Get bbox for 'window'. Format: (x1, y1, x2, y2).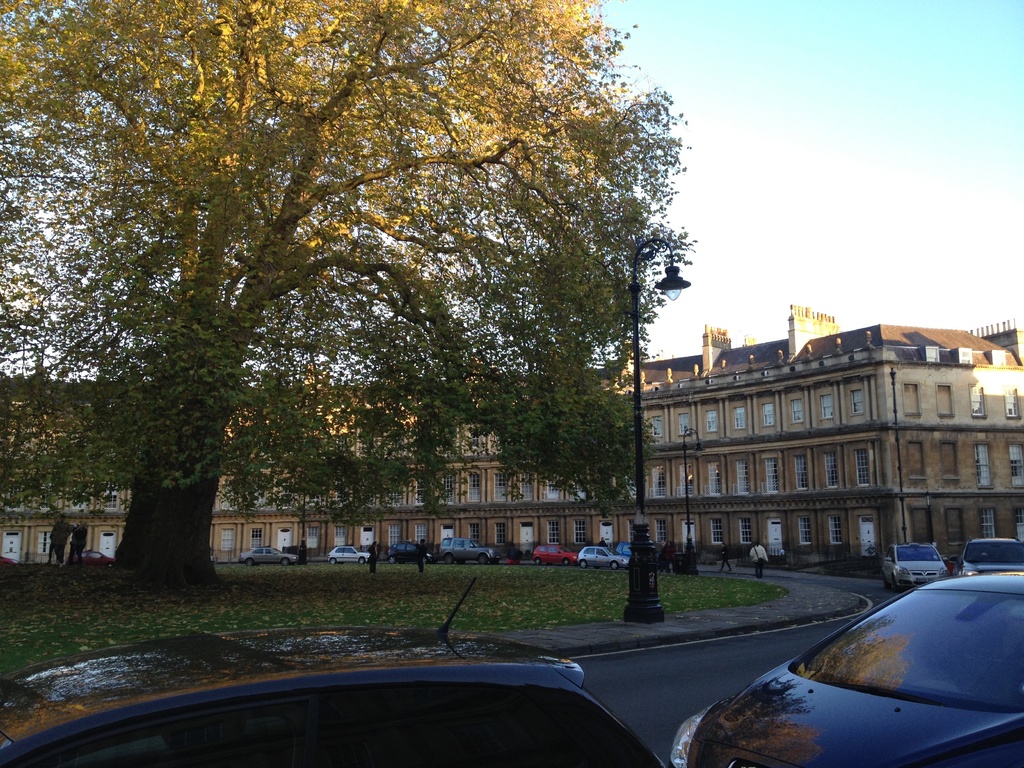
(586, 545, 607, 556).
